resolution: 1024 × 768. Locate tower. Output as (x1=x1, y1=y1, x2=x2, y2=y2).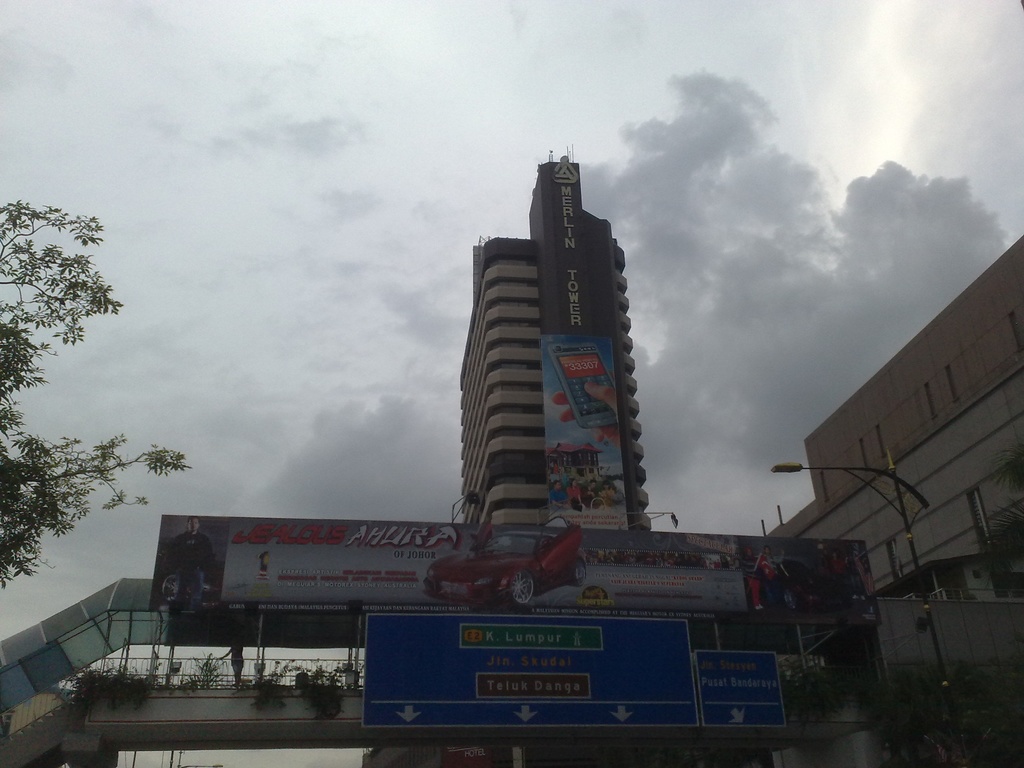
(x1=438, y1=148, x2=665, y2=543).
